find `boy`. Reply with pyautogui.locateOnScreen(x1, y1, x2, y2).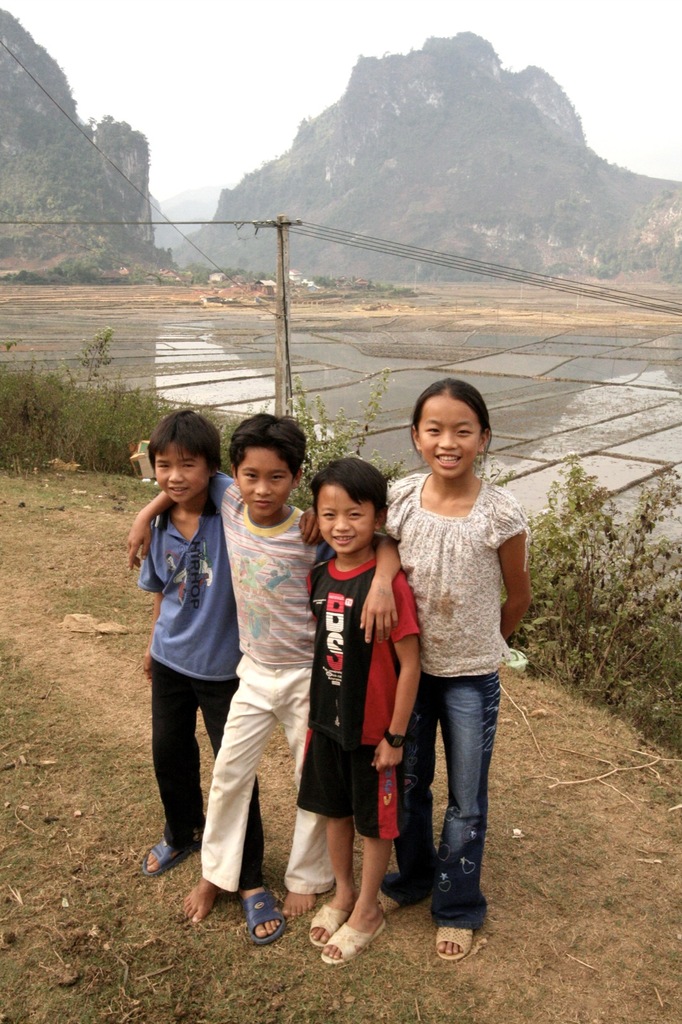
pyautogui.locateOnScreen(126, 407, 299, 953).
